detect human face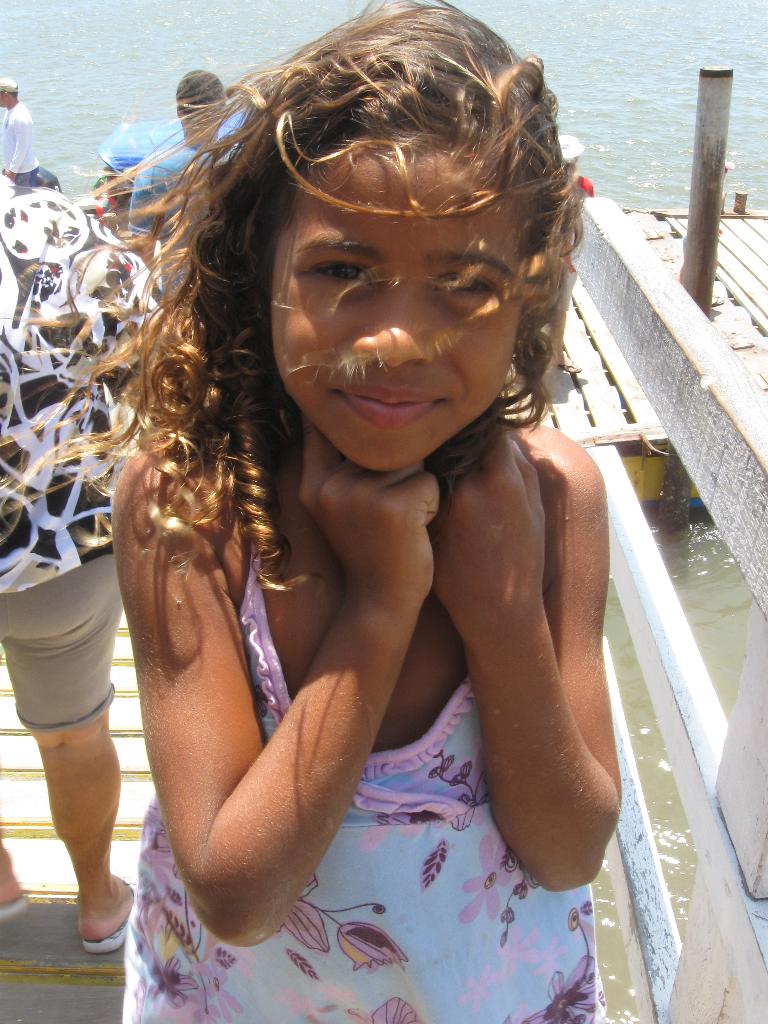
select_region(262, 134, 547, 475)
